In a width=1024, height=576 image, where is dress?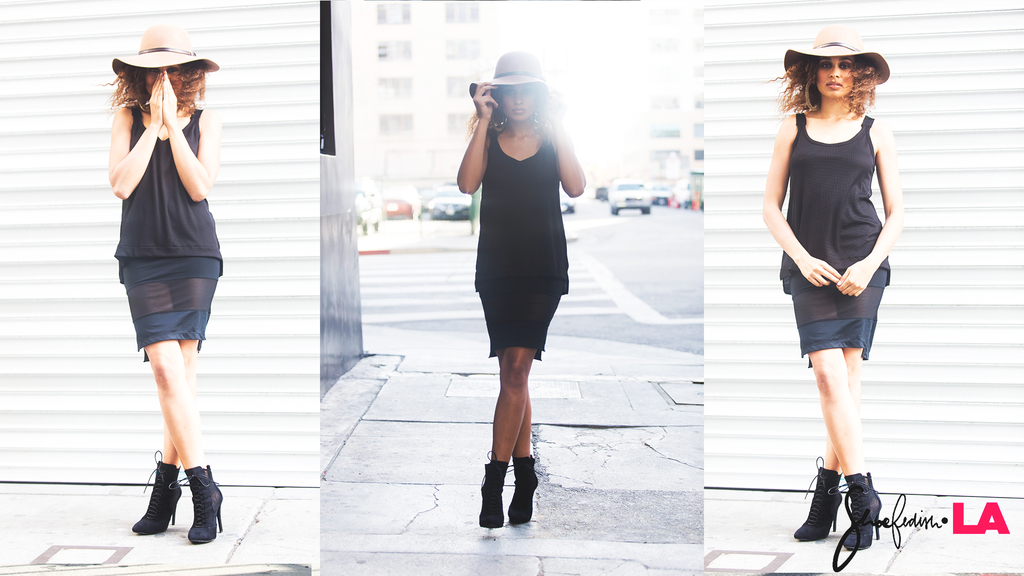
[115, 113, 221, 353].
